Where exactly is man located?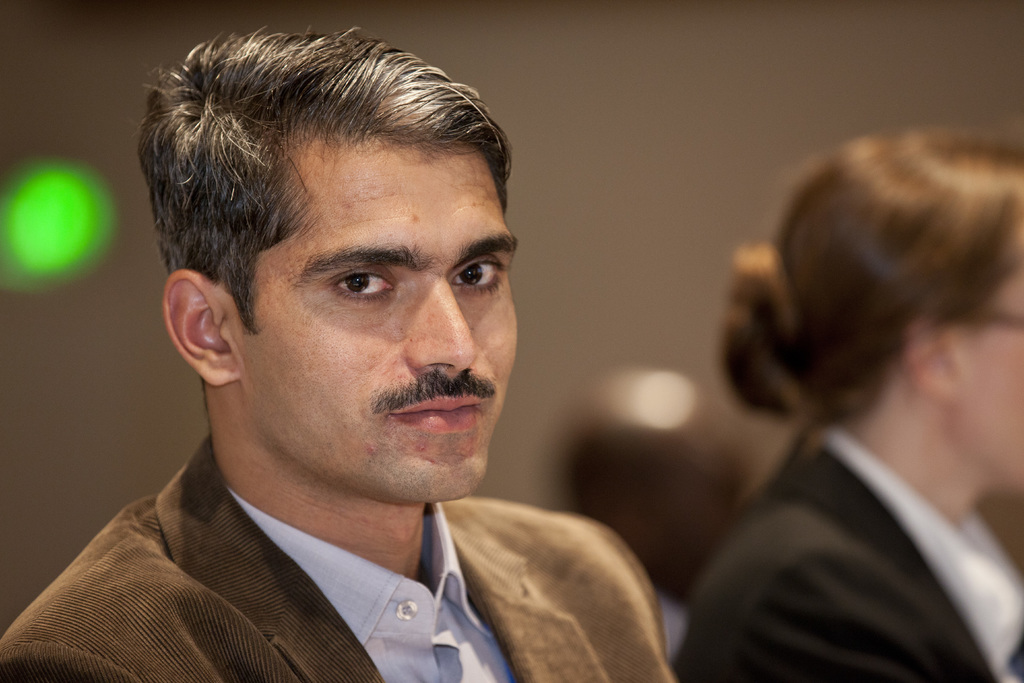
Its bounding box is 0,21,675,682.
